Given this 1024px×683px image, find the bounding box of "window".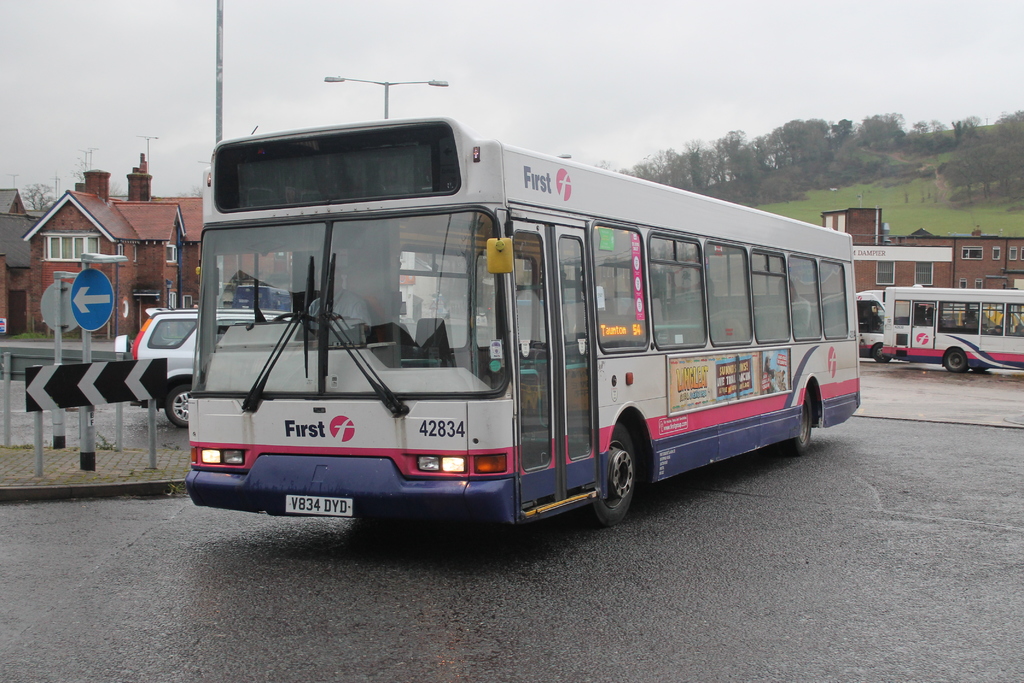
l=815, t=256, r=851, b=342.
